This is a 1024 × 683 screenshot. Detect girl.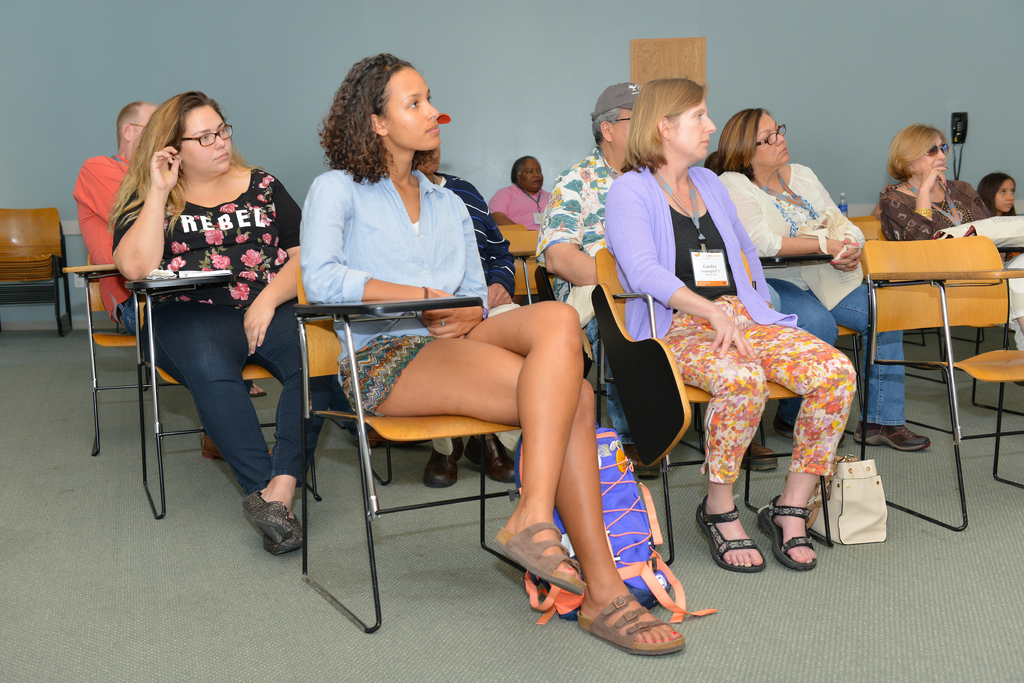
(x1=109, y1=86, x2=309, y2=552).
